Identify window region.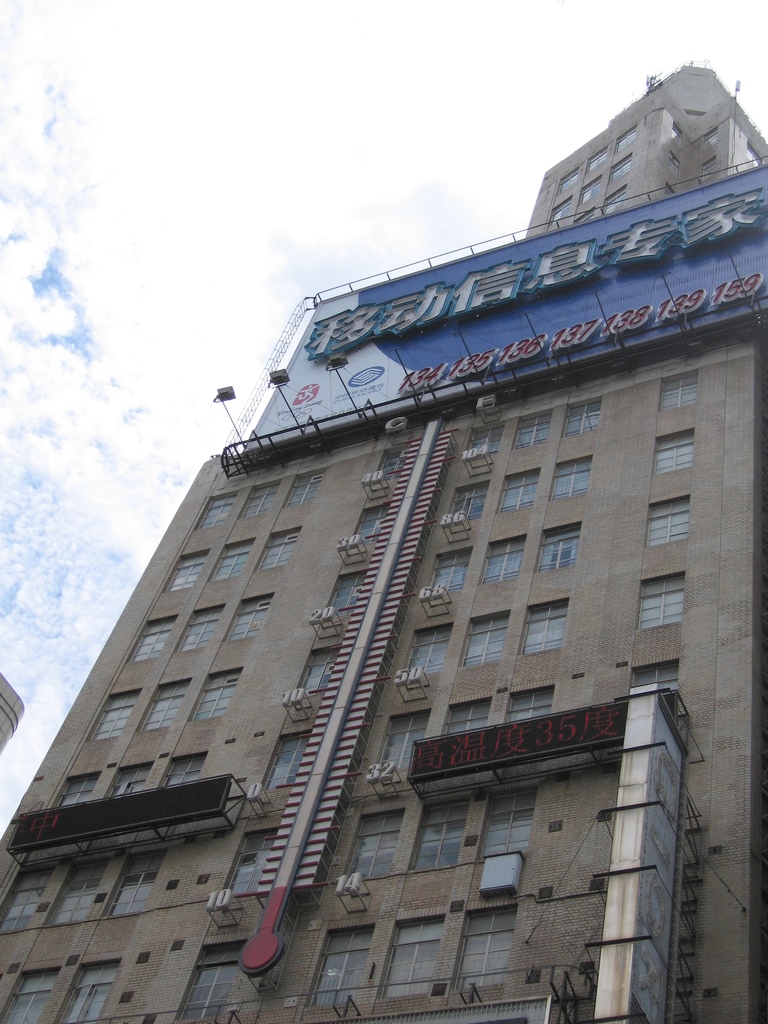
Region: <region>251, 528, 292, 573</region>.
